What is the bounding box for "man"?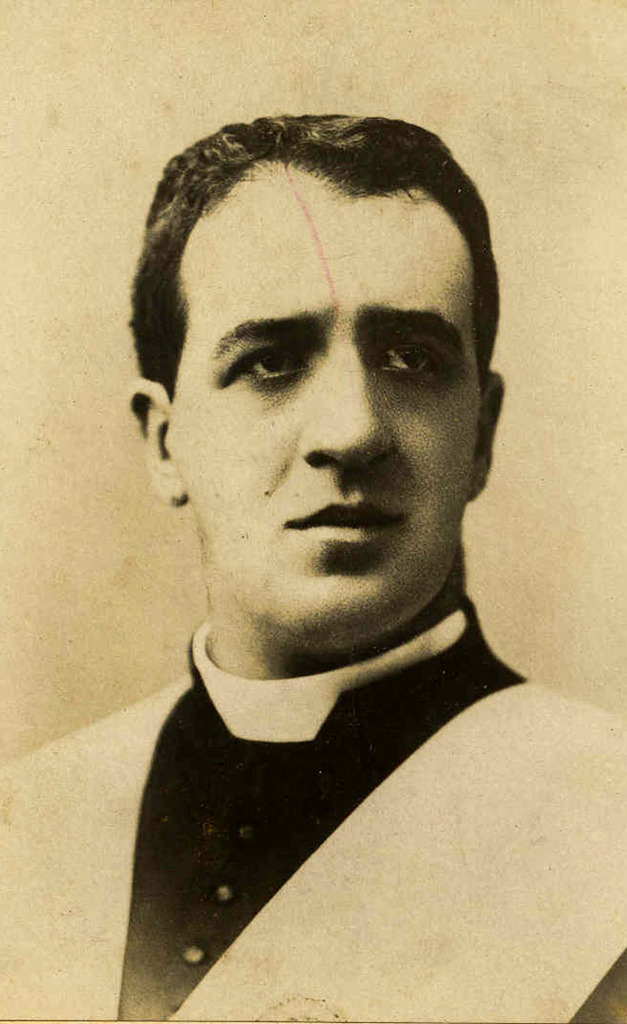
bbox=[58, 100, 591, 1000].
